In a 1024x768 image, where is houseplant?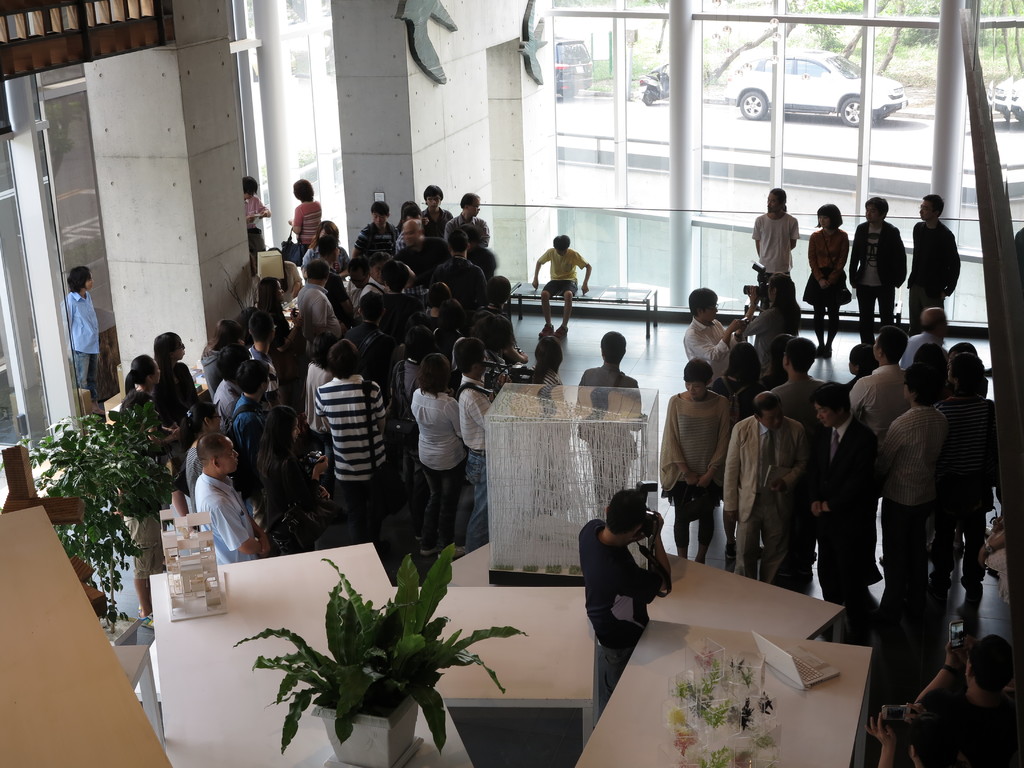
BBox(231, 536, 536, 767).
